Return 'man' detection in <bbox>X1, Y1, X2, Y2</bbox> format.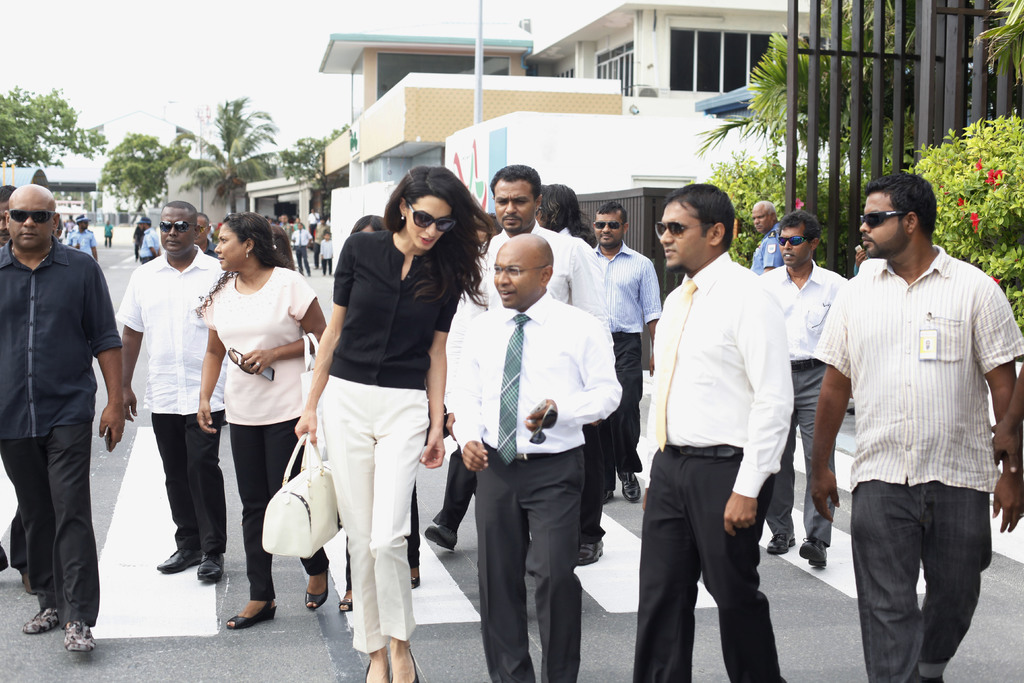
<bbox>632, 183, 798, 680</bbox>.
